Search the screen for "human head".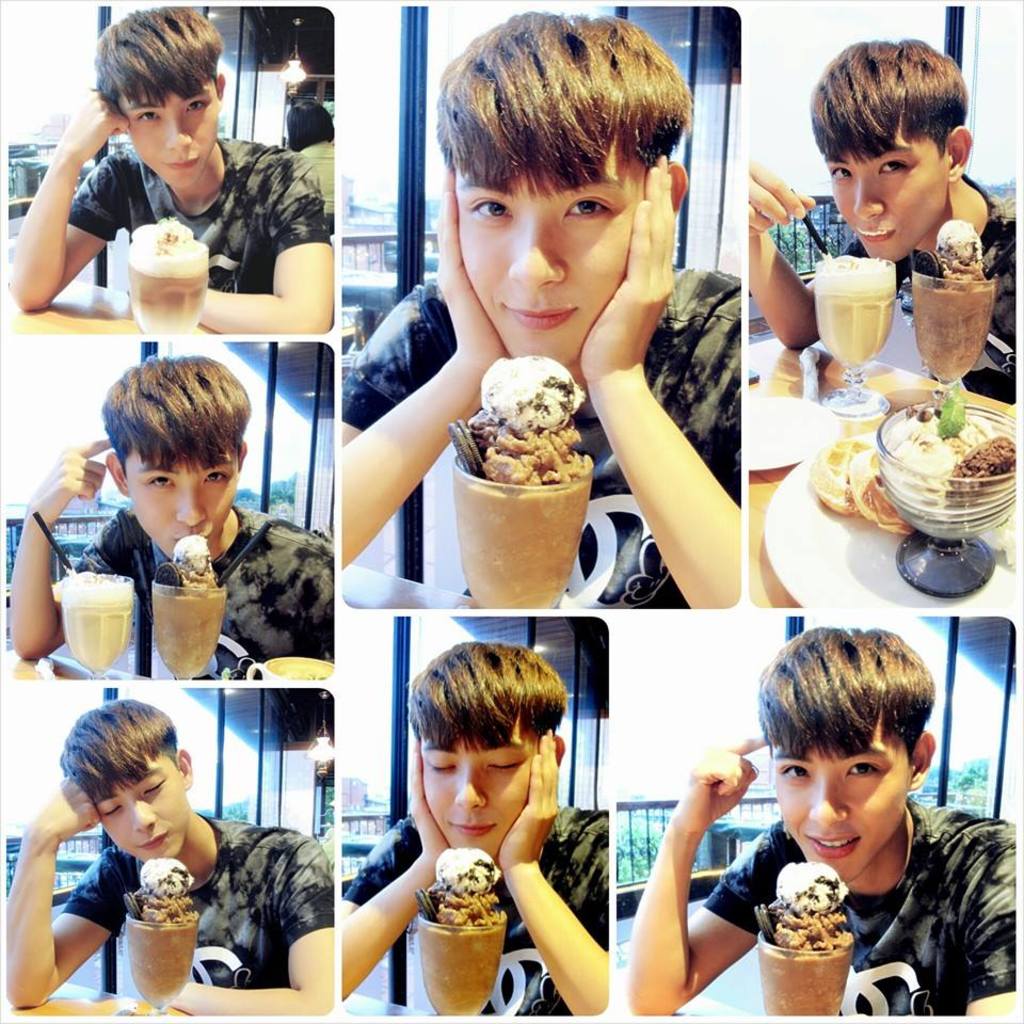
Found at BBox(741, 615, 935, 901).
